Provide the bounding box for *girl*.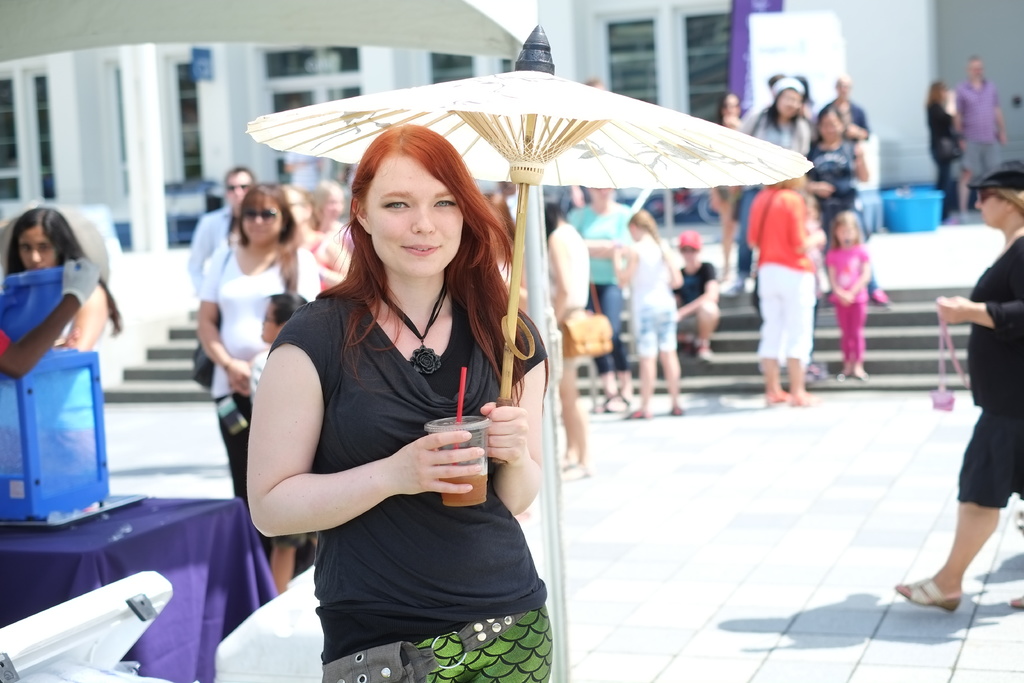
rect(824, 213, 871, 377).
